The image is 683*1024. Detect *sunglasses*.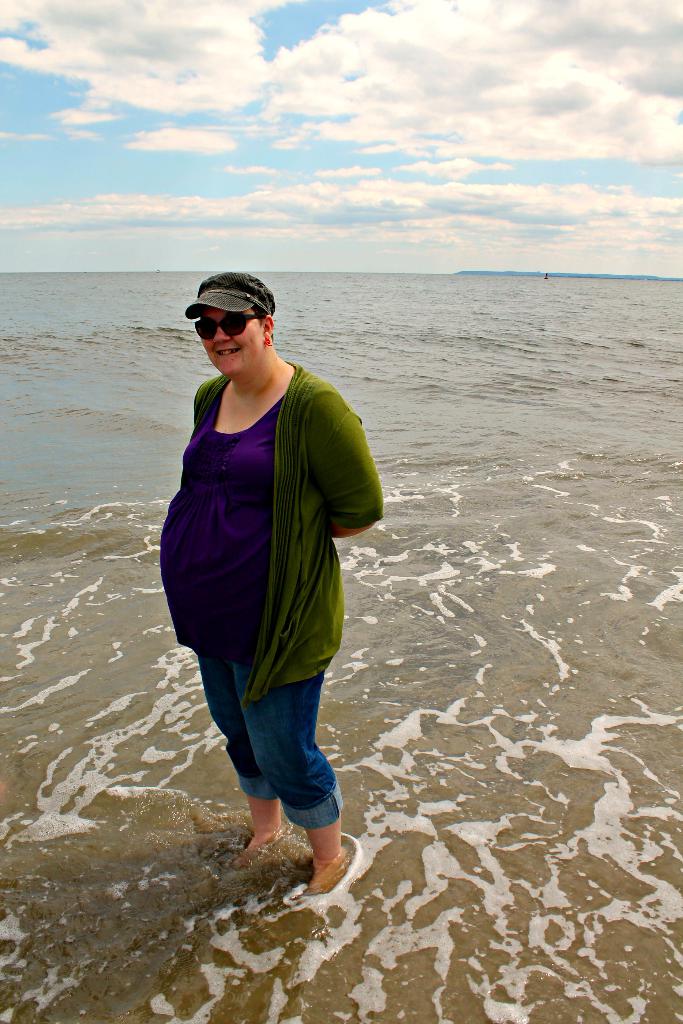
Detection: box=[193, 312, 263, 344].
